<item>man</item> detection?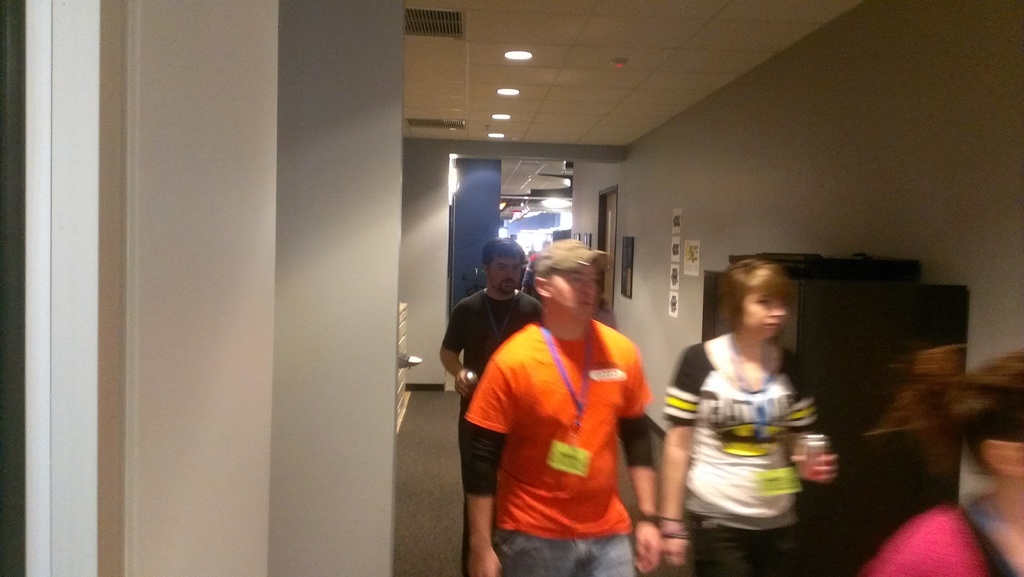
select_region(440, 233, 547, 404)
